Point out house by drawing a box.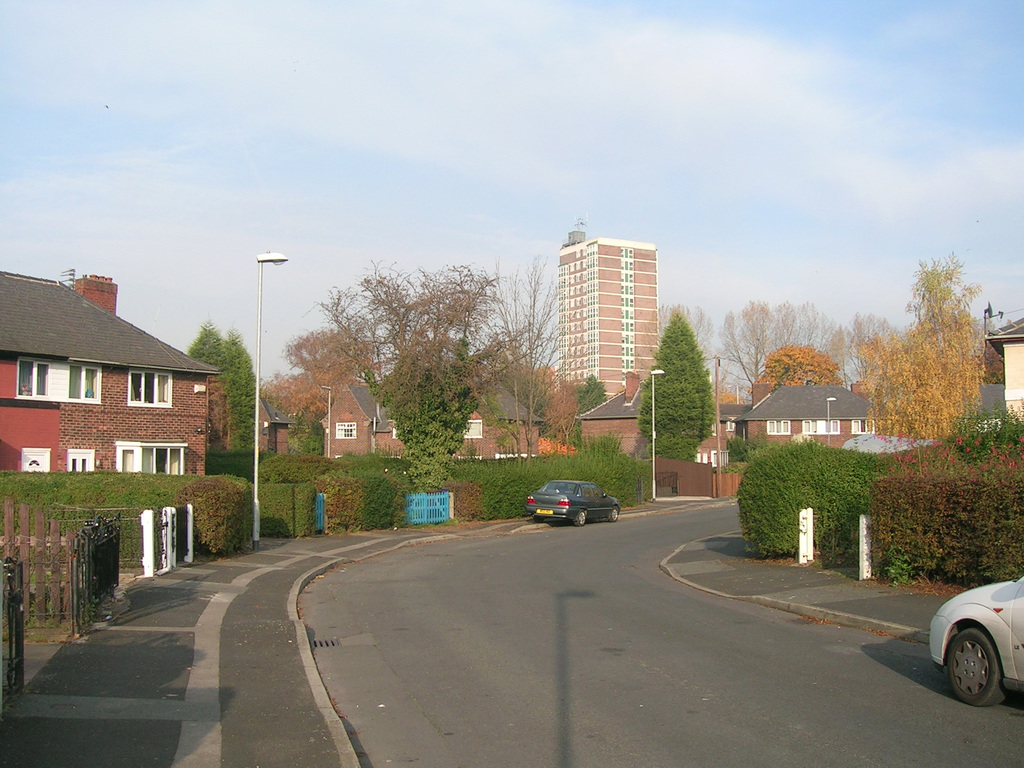
Rect(705, 403, 751, 446).
